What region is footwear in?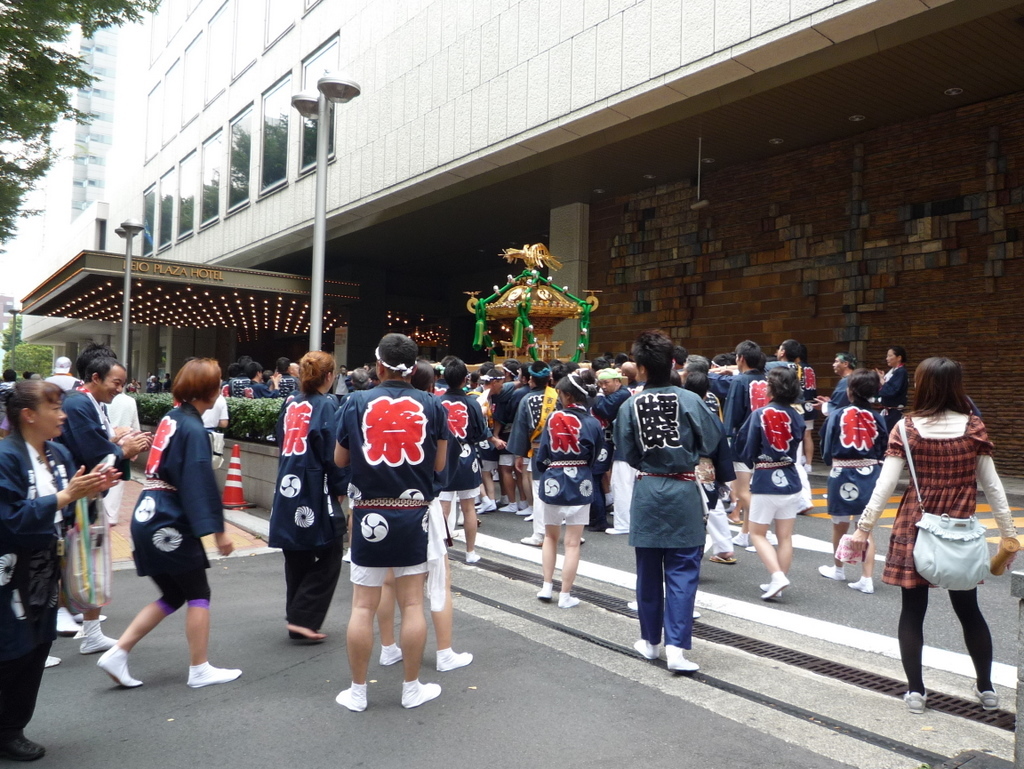
[left=903, top=688, right=930, bottom=715].
